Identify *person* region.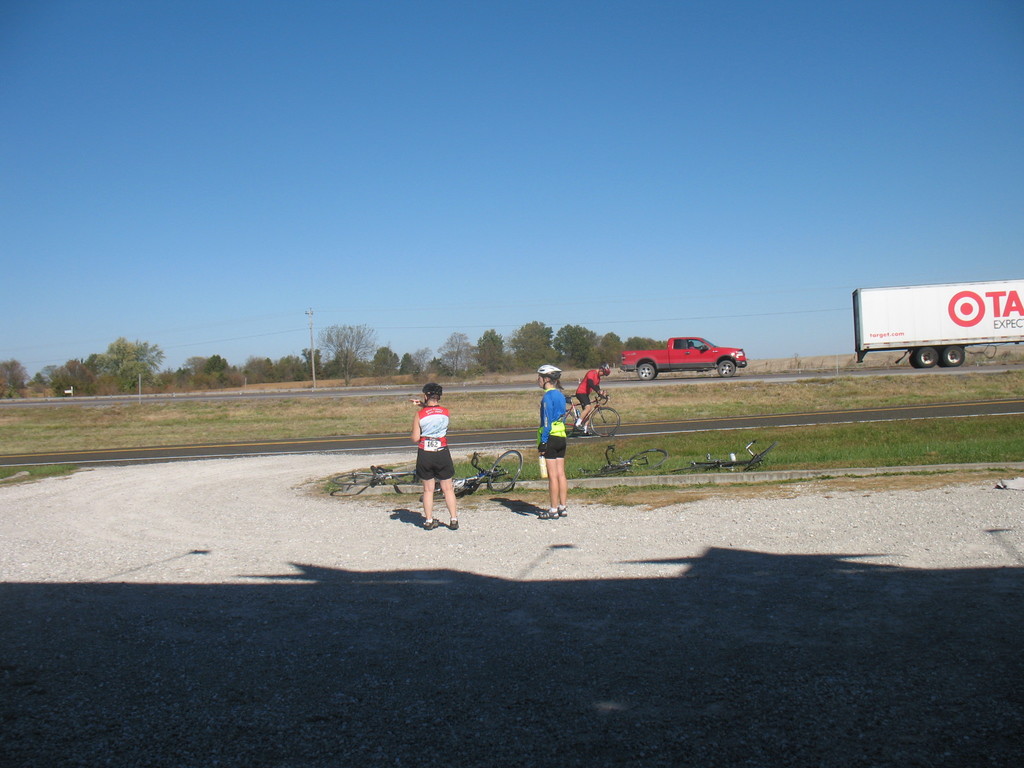
Region: crop(572, 362, 613, 436).
